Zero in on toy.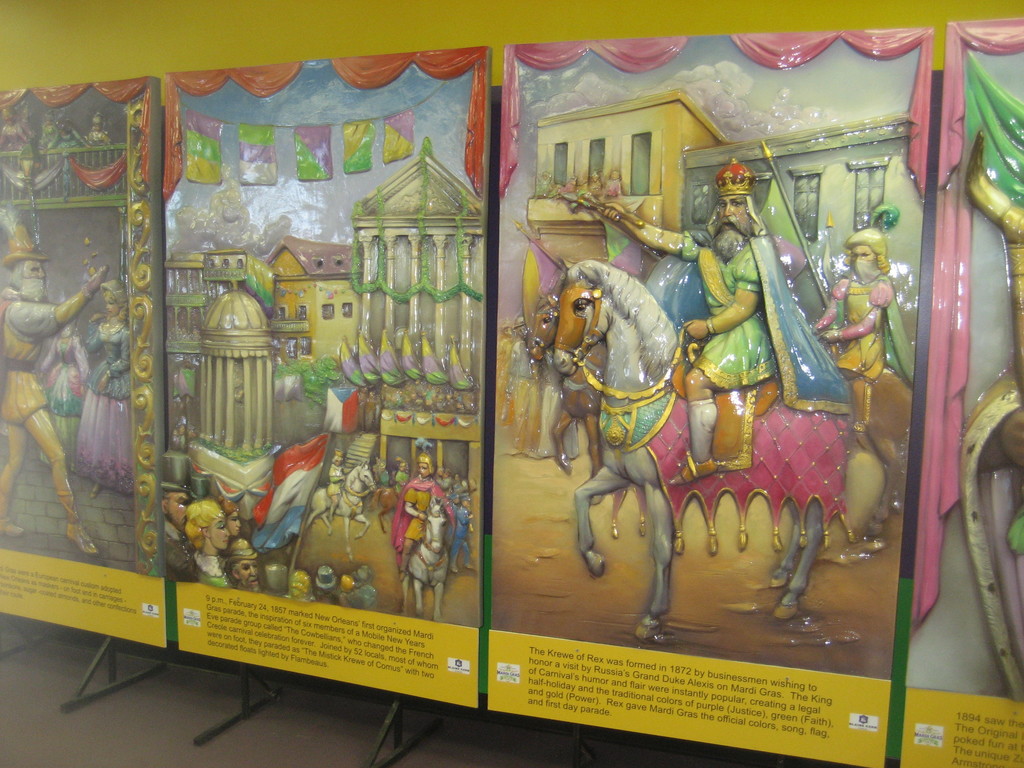
Zeroed in: (260,220,363,378).
